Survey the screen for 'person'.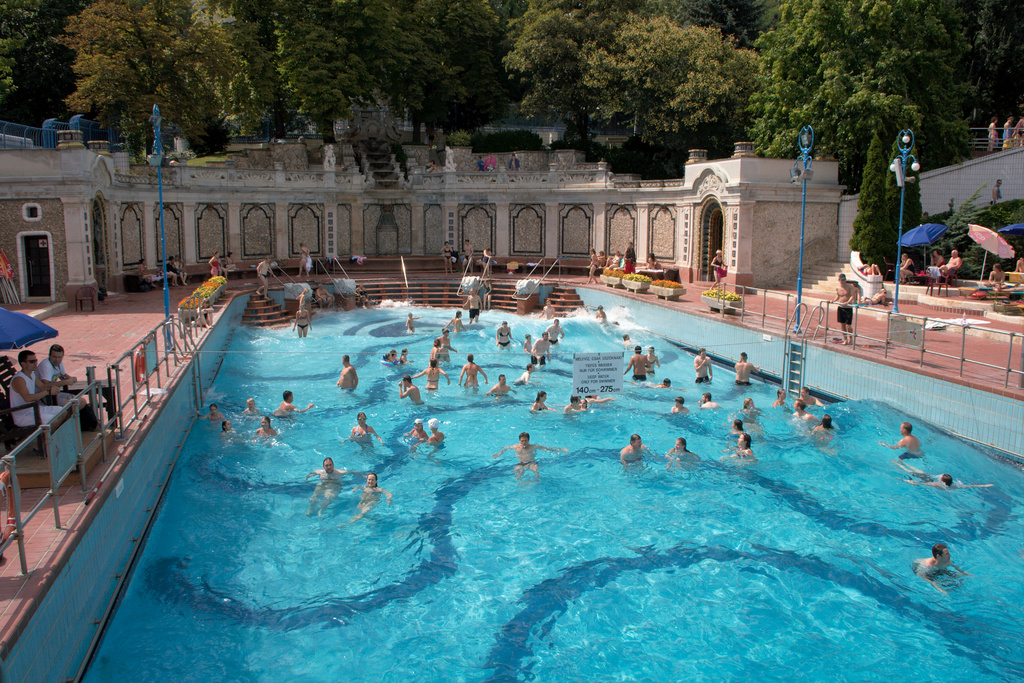
Survey found: [x1=559, y1=391, x2=588, y2=416].
